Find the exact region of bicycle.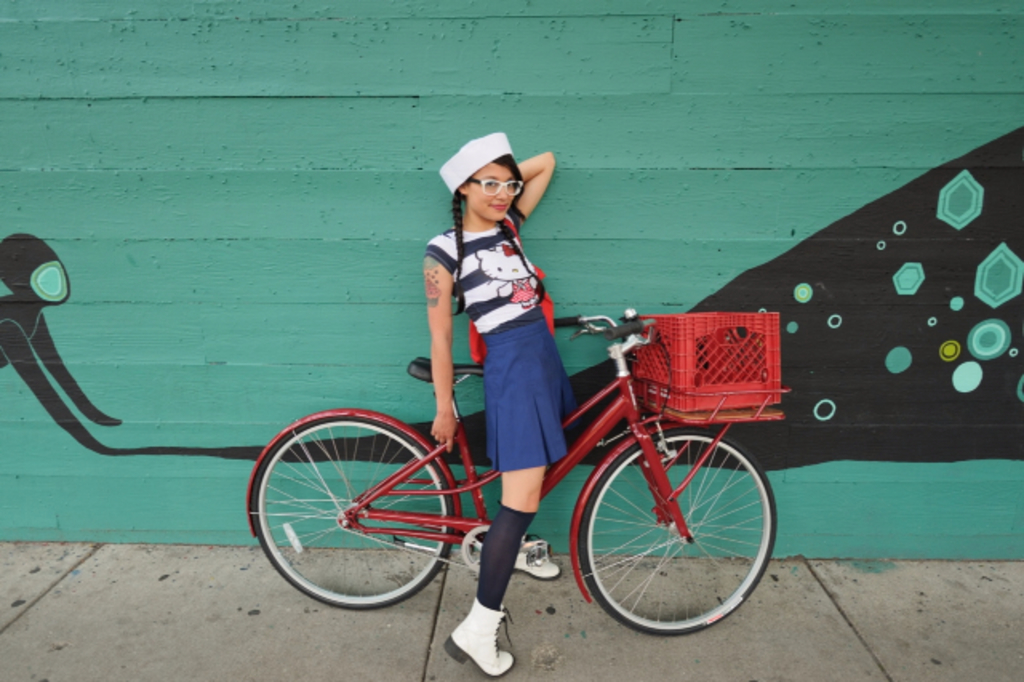
Exact region: x1=245 y1=303 x2=794 y2=648.
